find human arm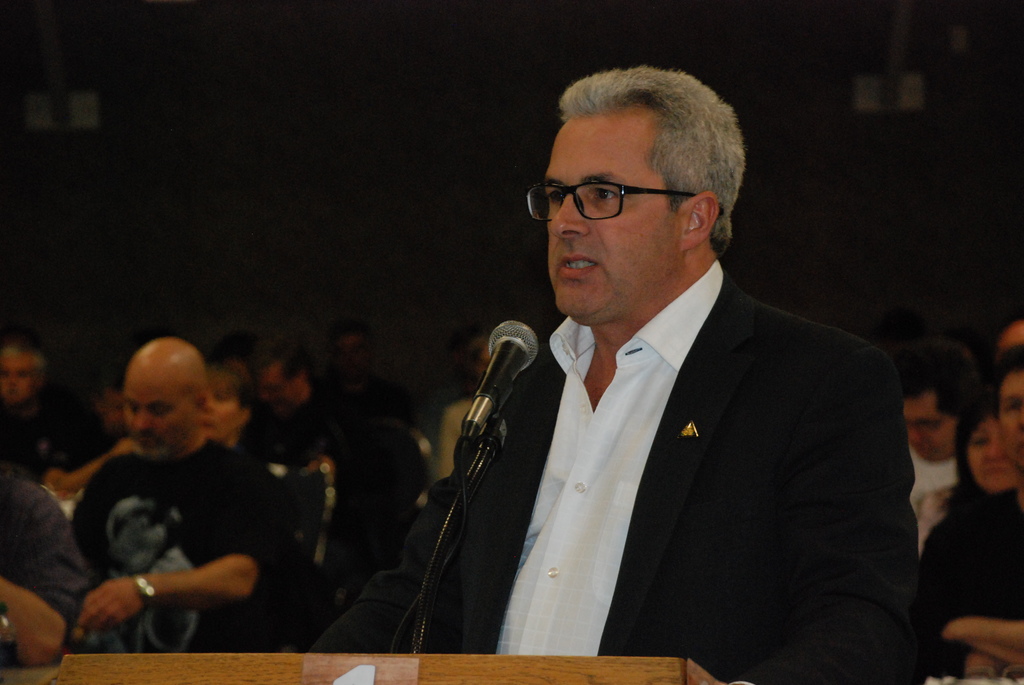
locate(723, 348, 918, 684)
